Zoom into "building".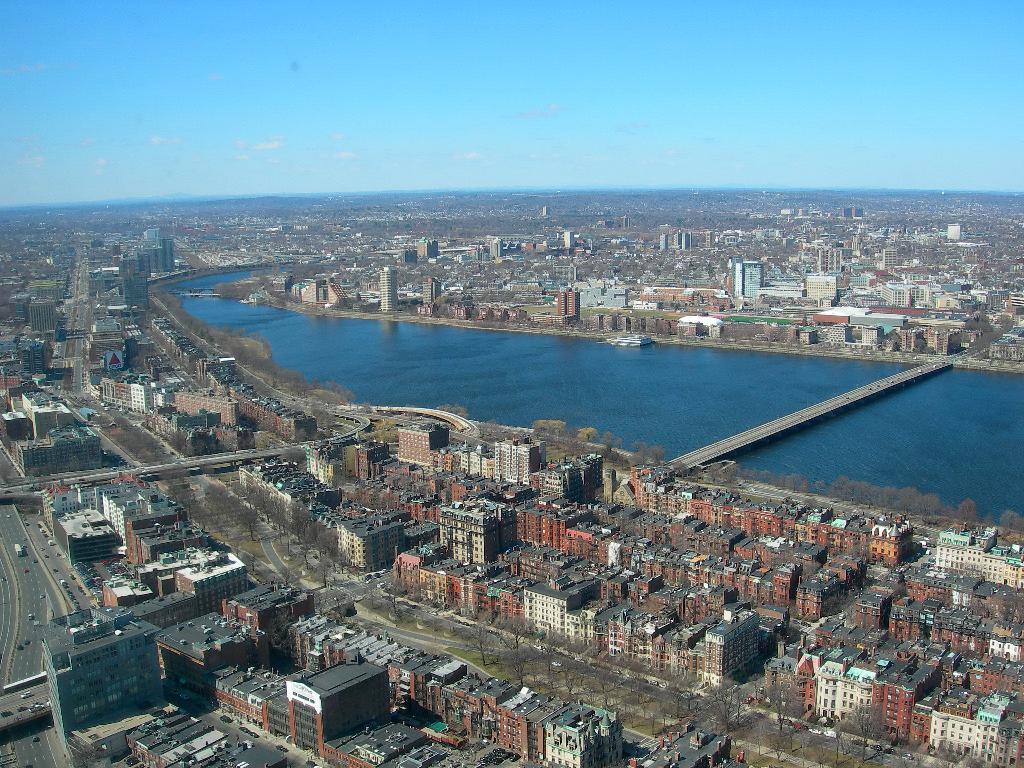
Zoom target: box=[801, 276, 838, 302].
